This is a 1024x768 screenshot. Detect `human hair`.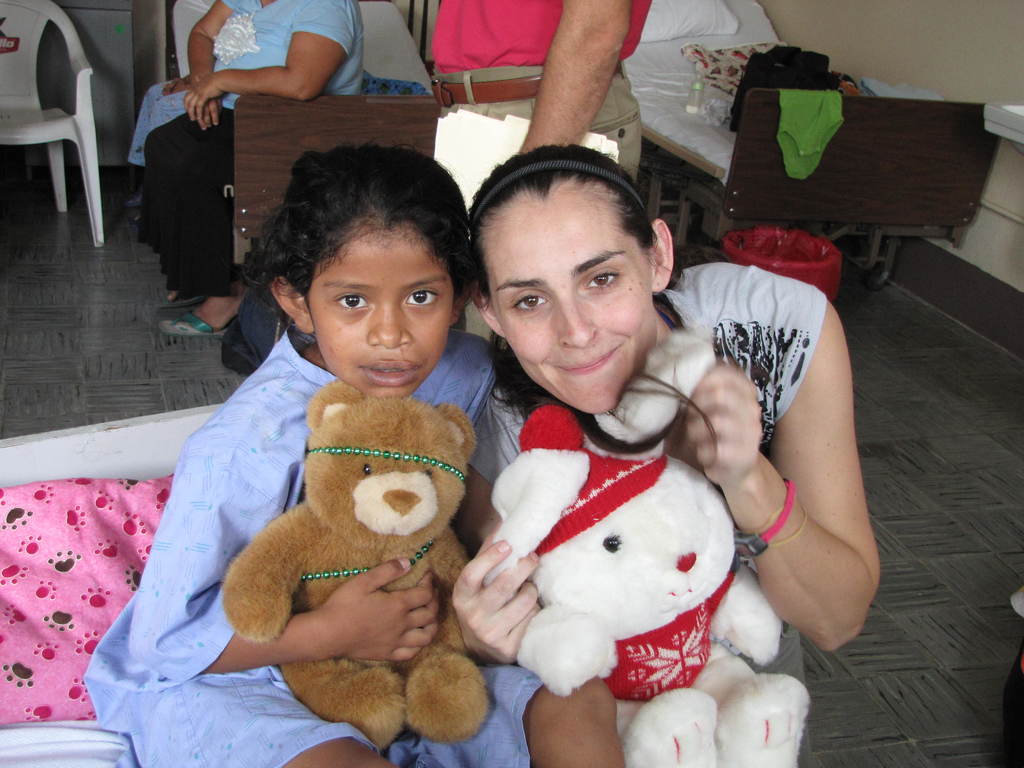
rect(465, 143, 705, 470).
